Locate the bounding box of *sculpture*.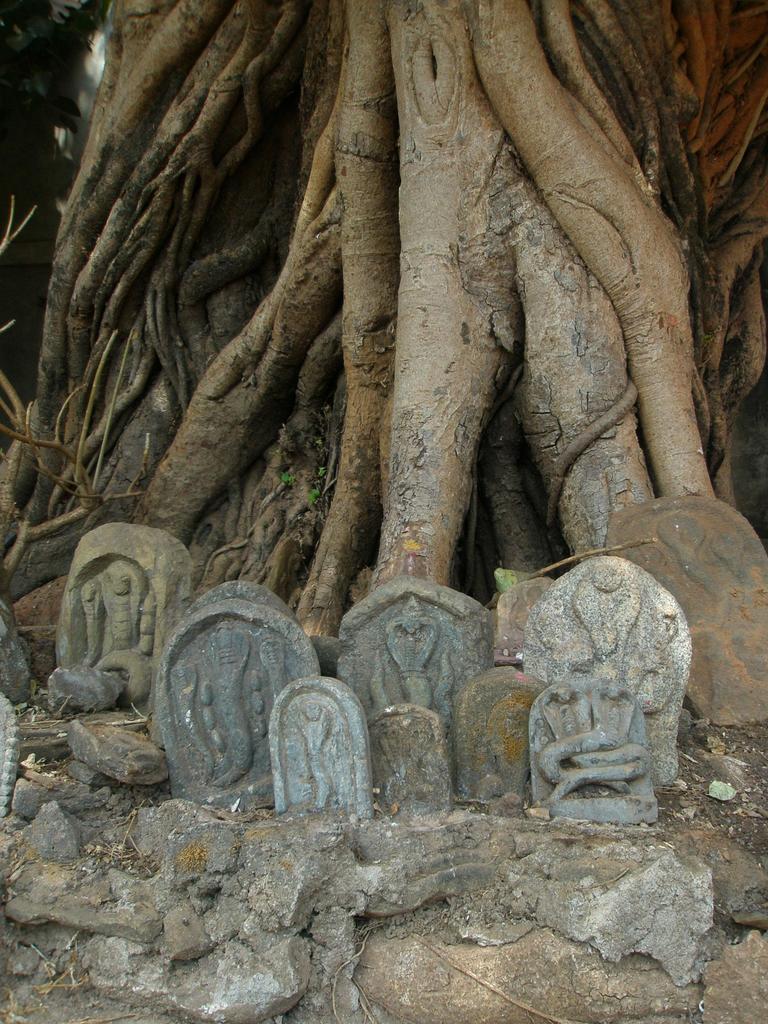
Bounding box: bbox=(338, 570, 499, 772).
